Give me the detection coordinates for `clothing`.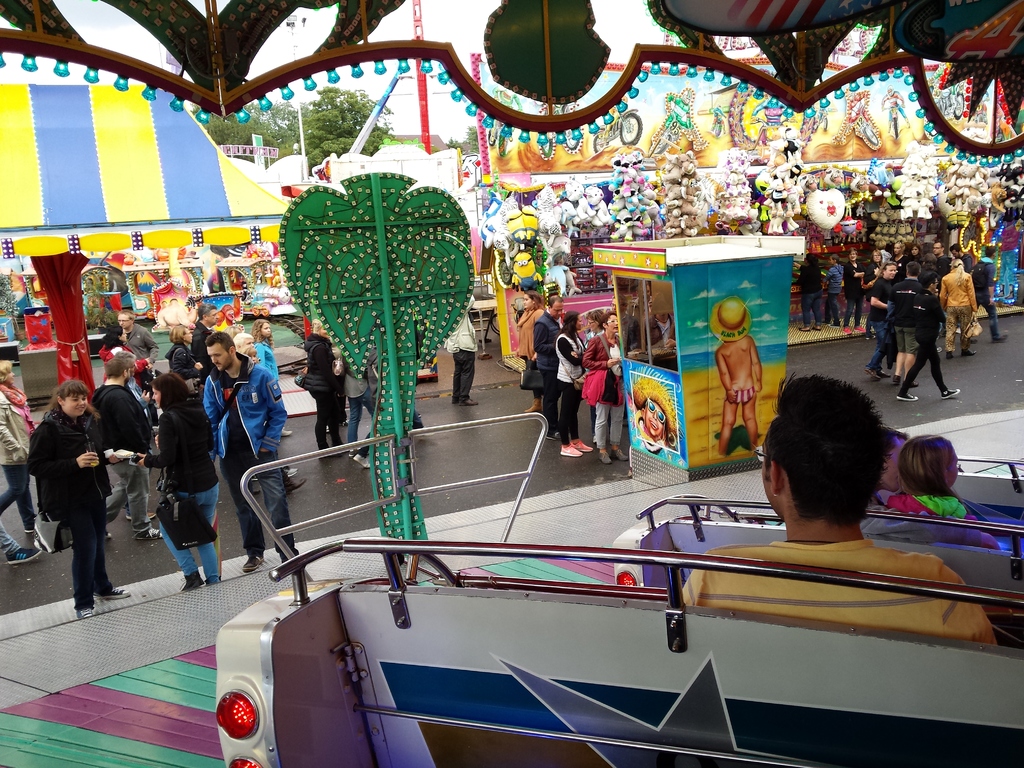
<bbox>952, 252, 973, 273</bbox>.
